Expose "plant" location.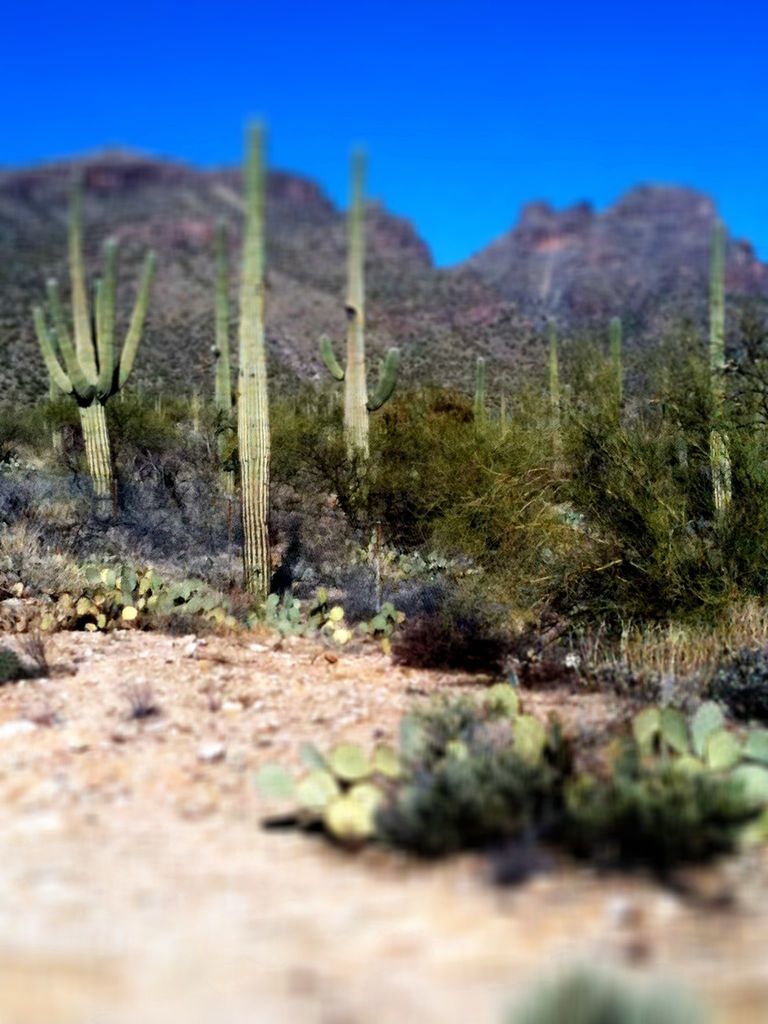
Exposed at 248:678:767:877.
